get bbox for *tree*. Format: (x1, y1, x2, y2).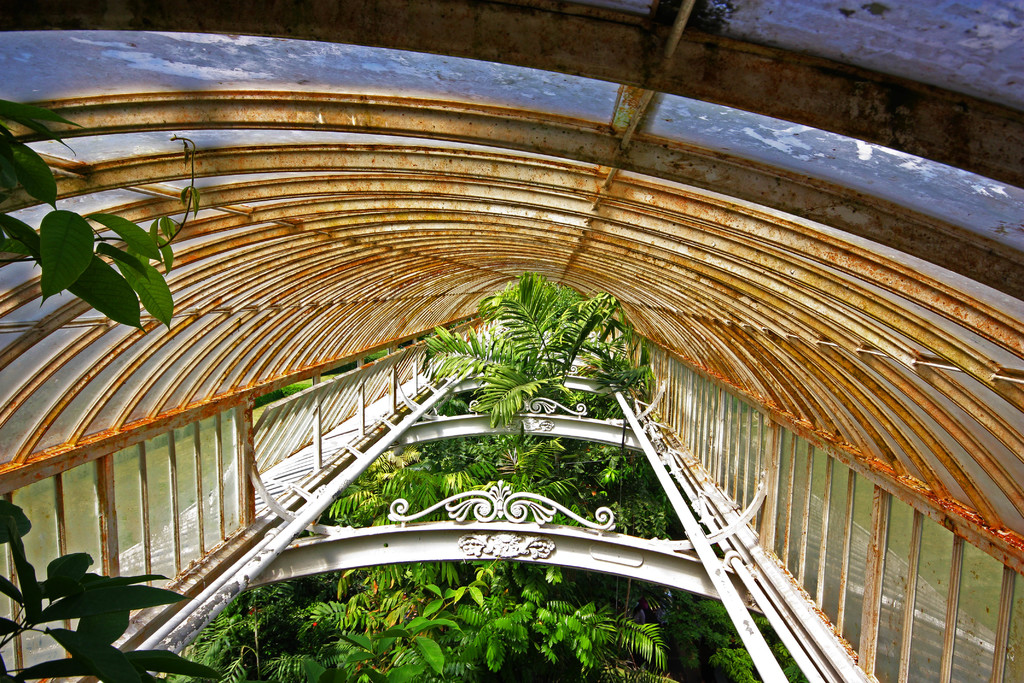
(0, 90, 227, 682).
